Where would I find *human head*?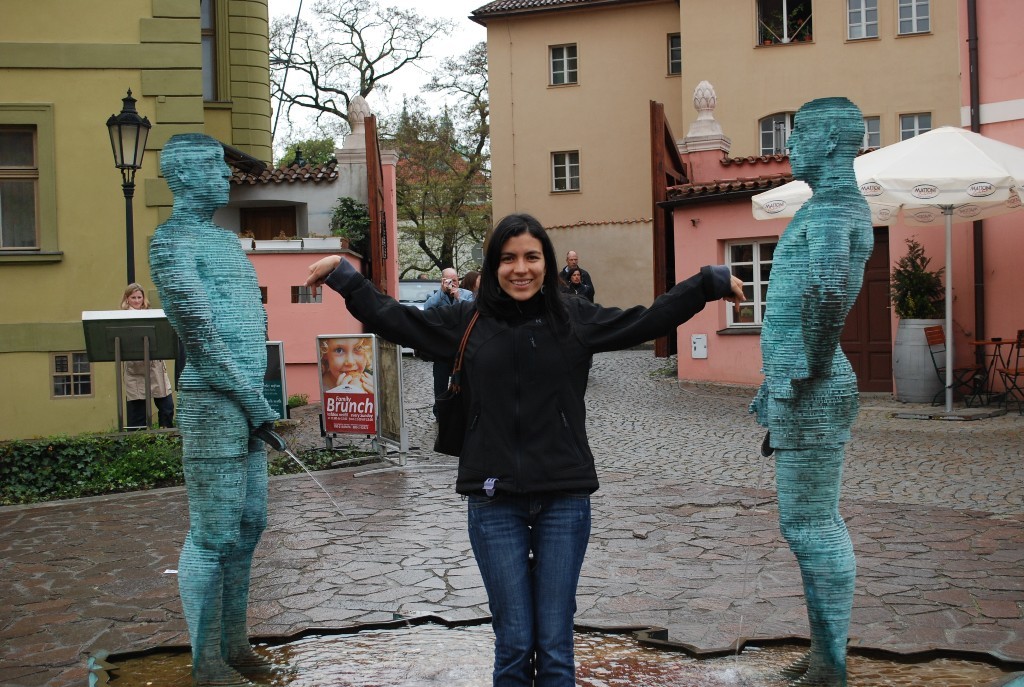
At Rect(155, 134, 235, 209).
